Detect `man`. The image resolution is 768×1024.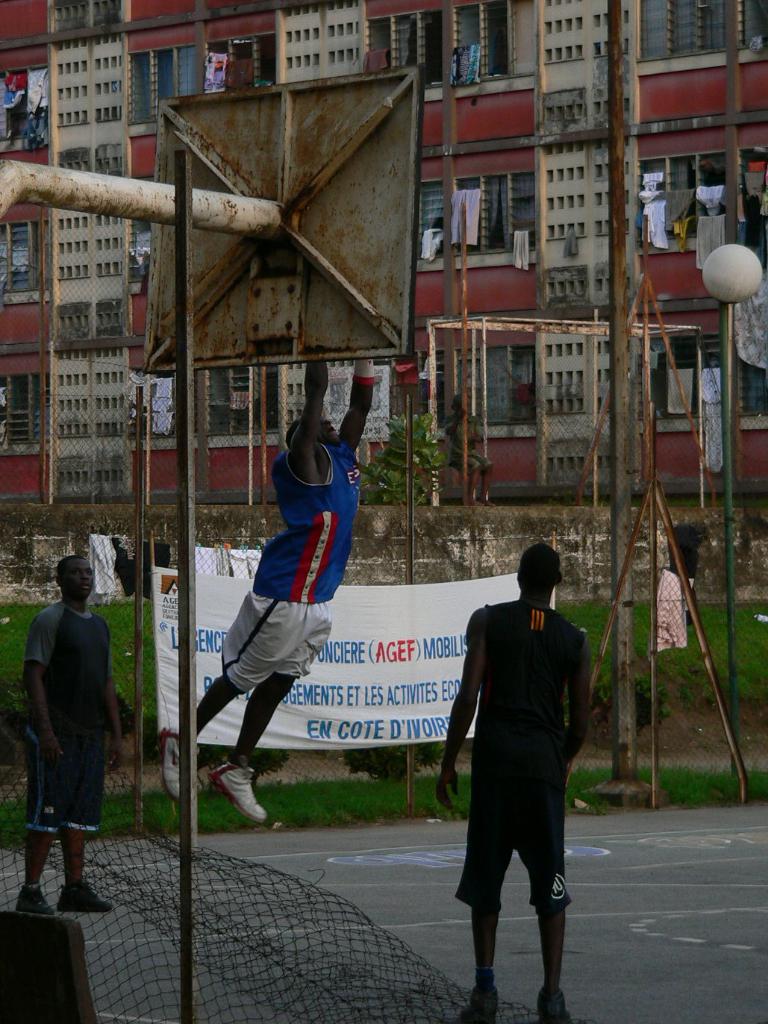
l=22, t=552, r=122, b=914.
